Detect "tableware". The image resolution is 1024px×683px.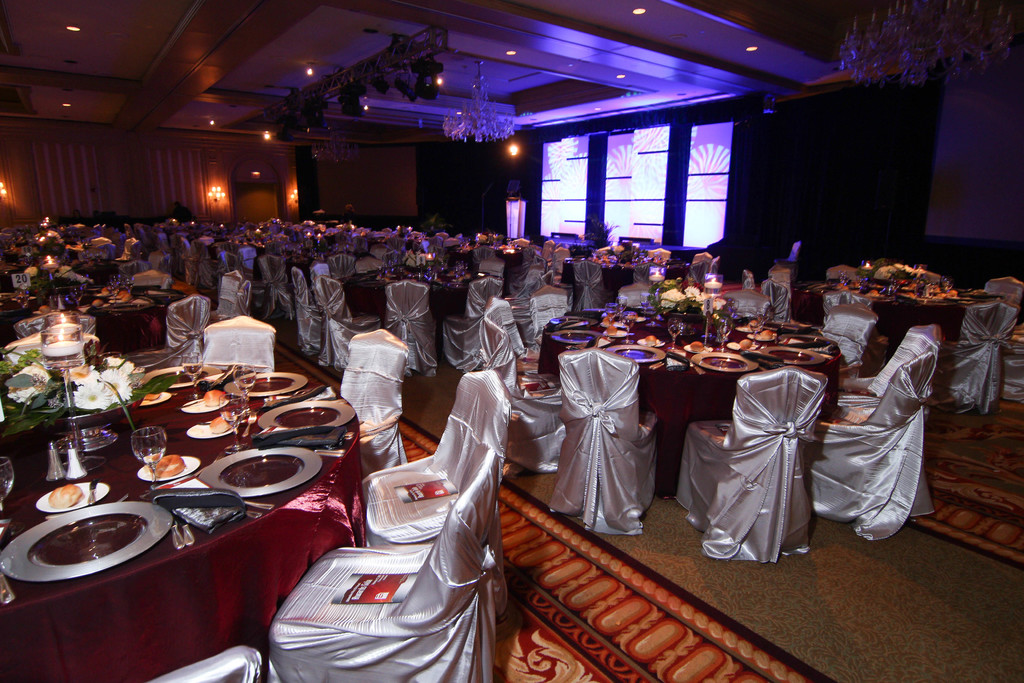
box=[39, 473, 108, 505].
